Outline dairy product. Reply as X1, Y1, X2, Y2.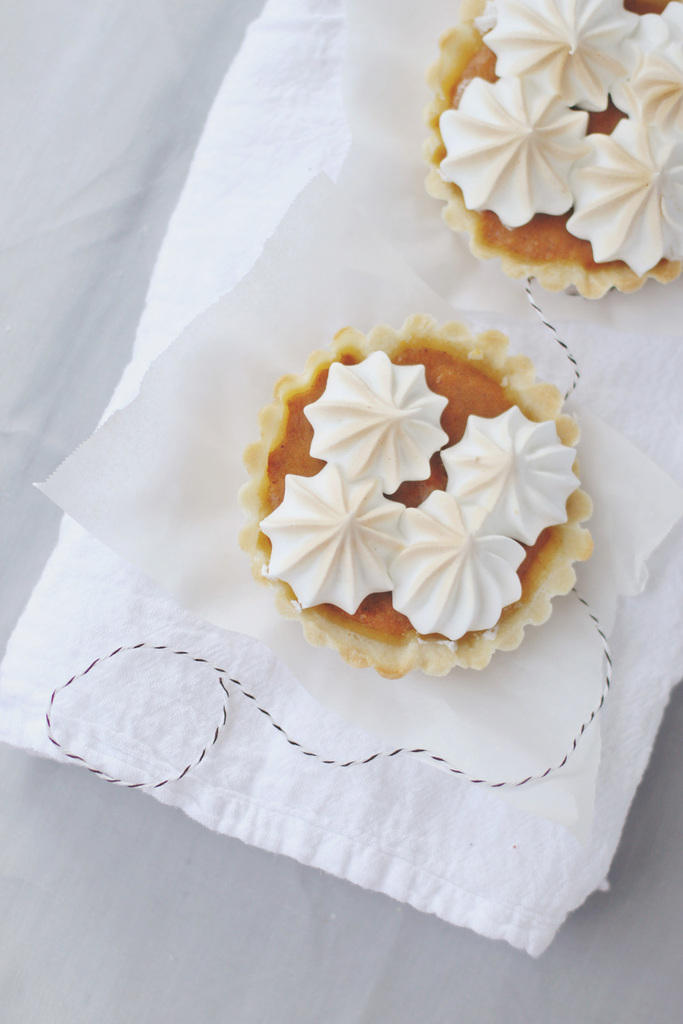
600, 16, 682, 128.
